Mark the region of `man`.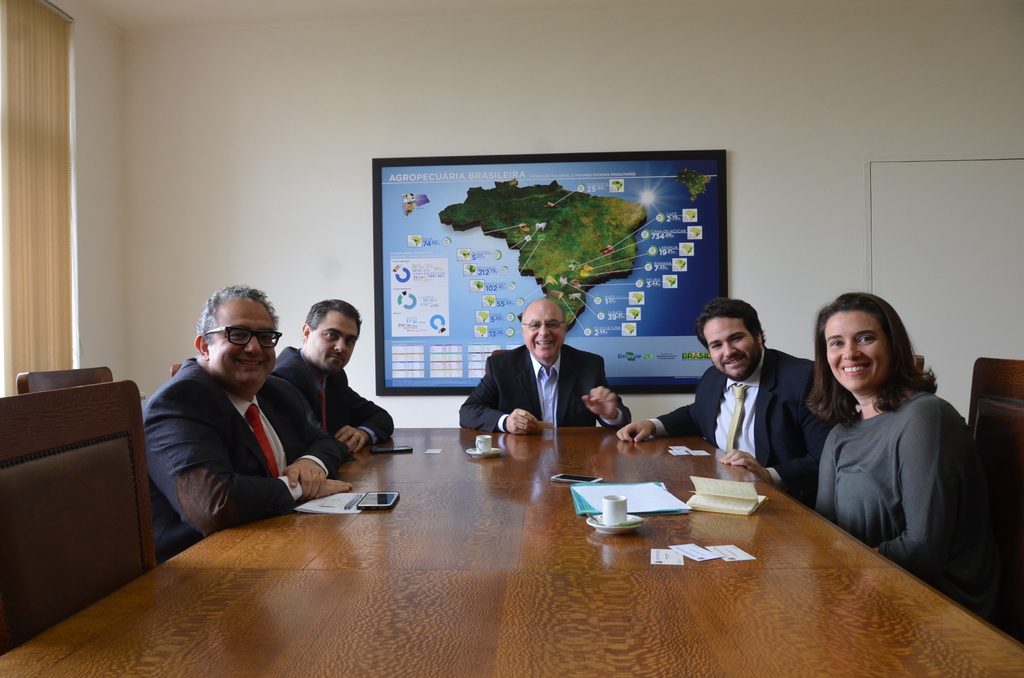
Region: crop(140, 282, 357, 567).
